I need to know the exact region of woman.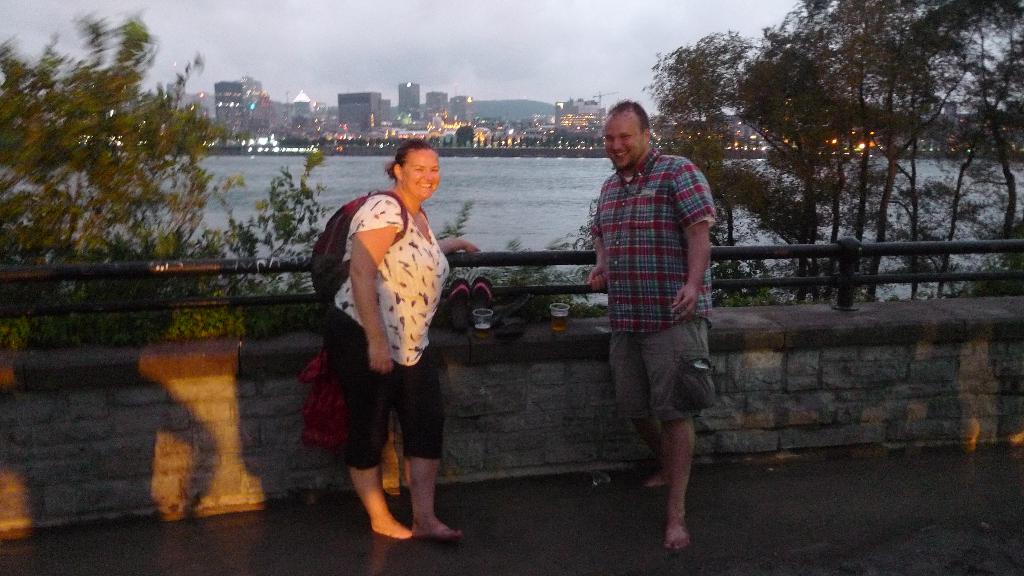
Region: bbox=(310, 148, 476, 544).
